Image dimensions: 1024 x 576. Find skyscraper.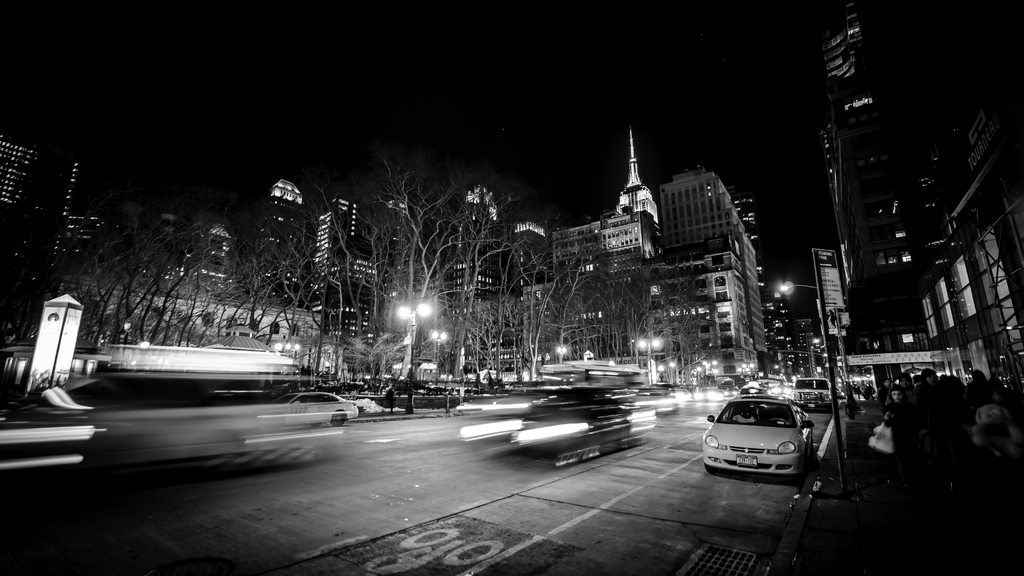
[left=439, top=181, right=500, bottom=315].
